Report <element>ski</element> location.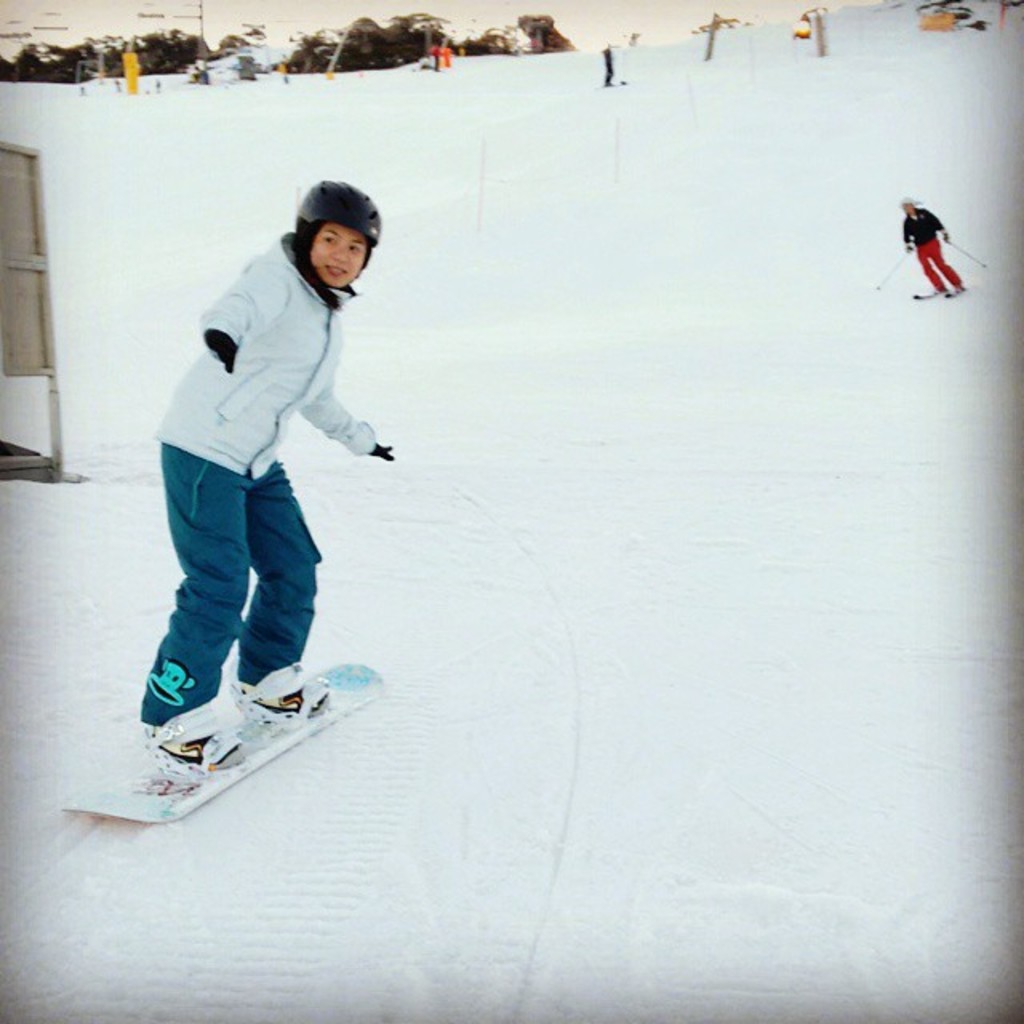
Report: <bbox>101, 658, 422, 802</bbox>.
